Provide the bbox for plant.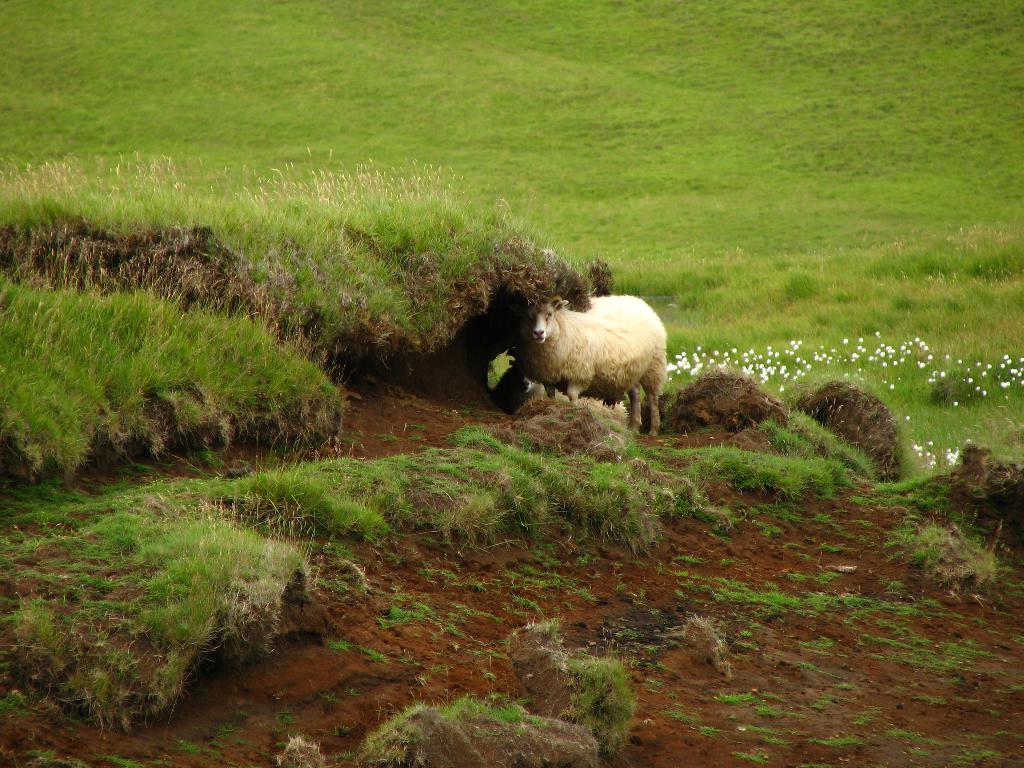
<bbox>955, 639, 991, 657</bbox>.
